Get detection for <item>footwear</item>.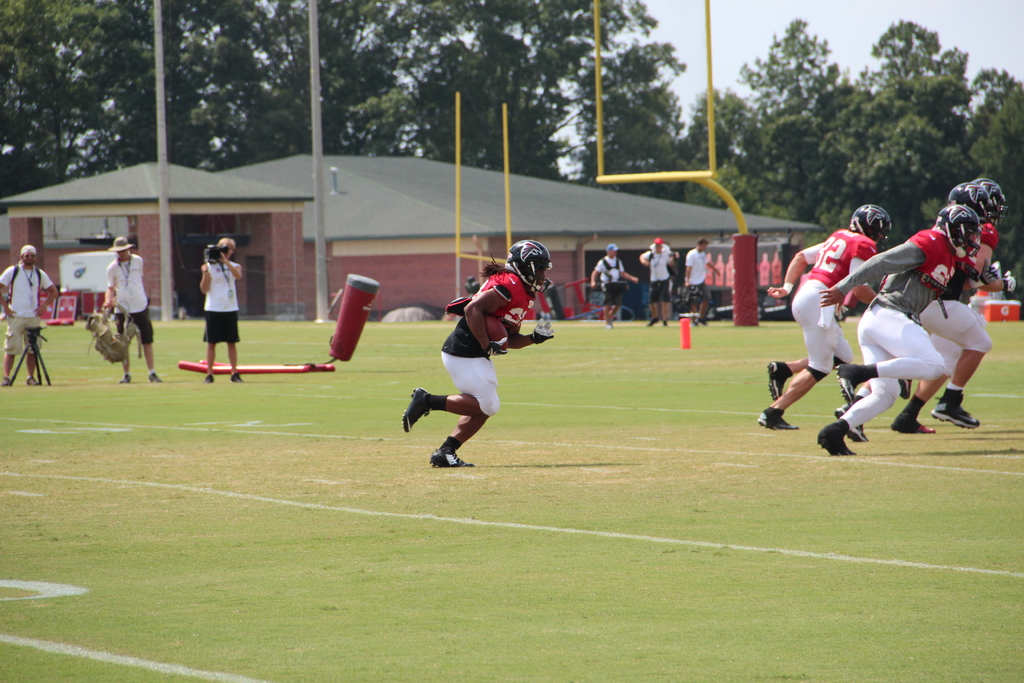
Detection: [left=424, top=445, right=476, bottom=466].
